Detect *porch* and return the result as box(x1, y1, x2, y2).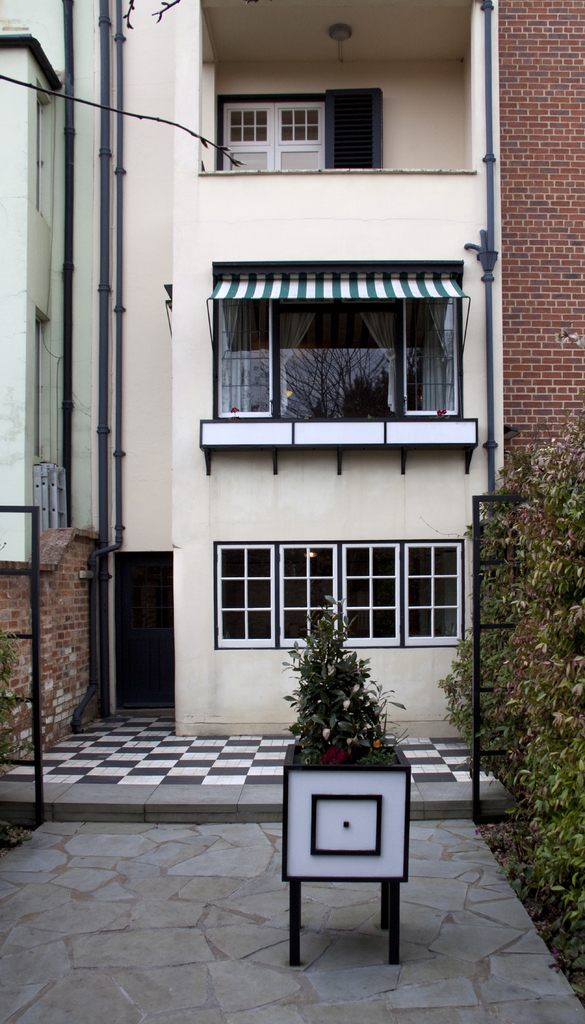
box(0, 617, 584, 1023).
